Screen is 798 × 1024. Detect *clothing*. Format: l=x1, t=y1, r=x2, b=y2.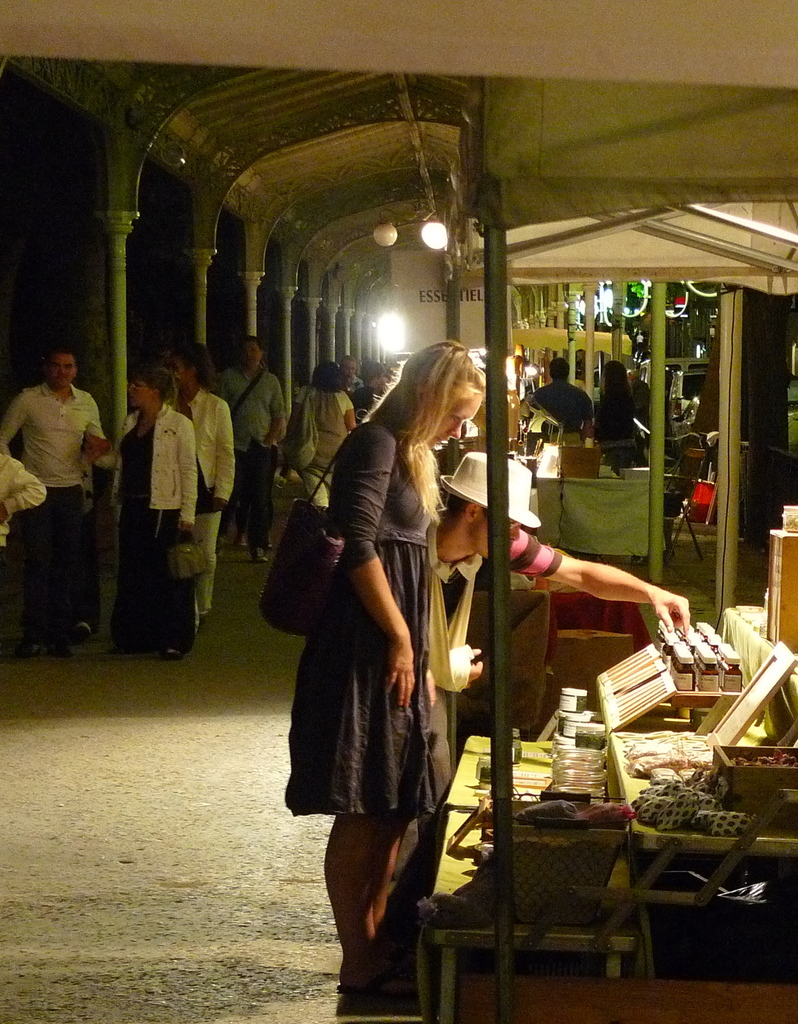
l=391, t=527, r=561, b=924.
